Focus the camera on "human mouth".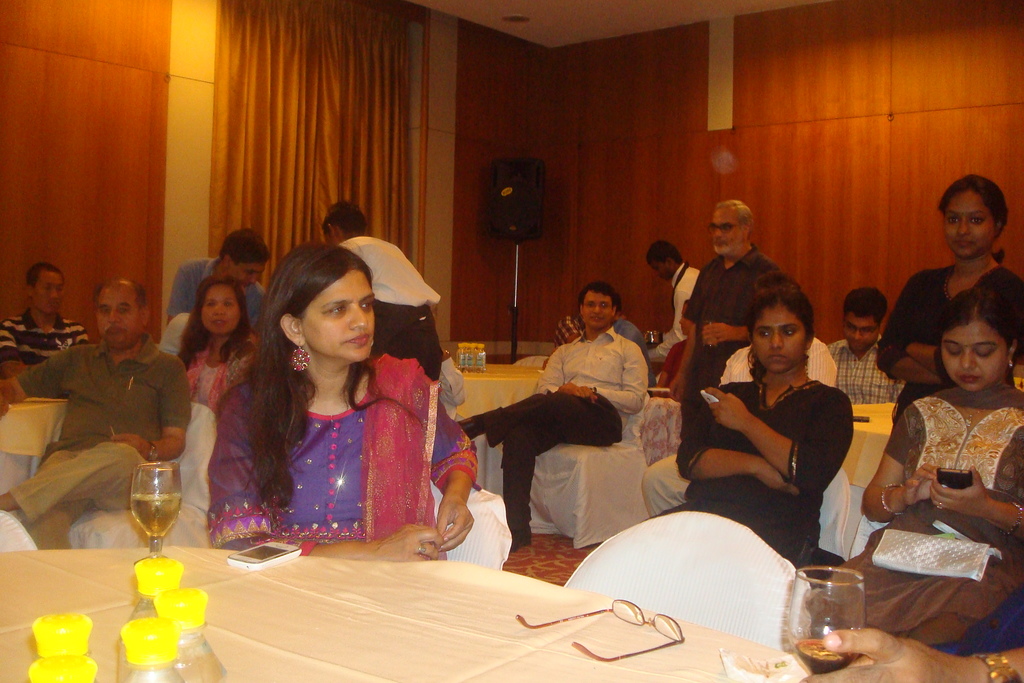
Focus region: 593/318/601/320.
